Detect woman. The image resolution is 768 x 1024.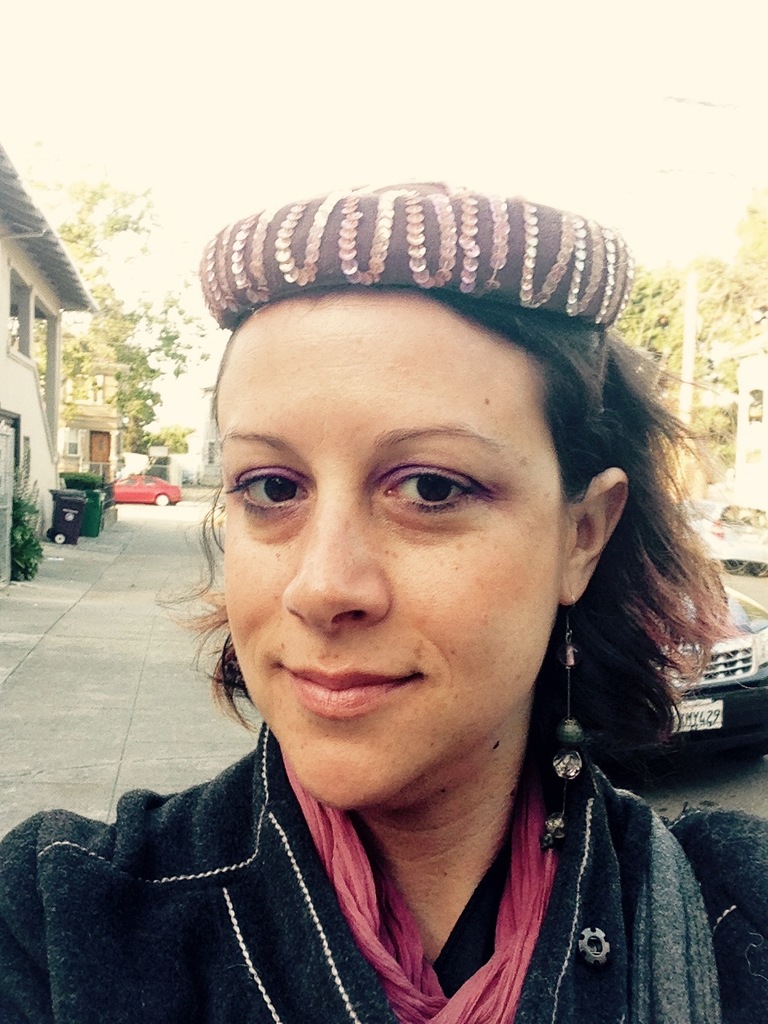
crop(43, 190, 767, 1023).
